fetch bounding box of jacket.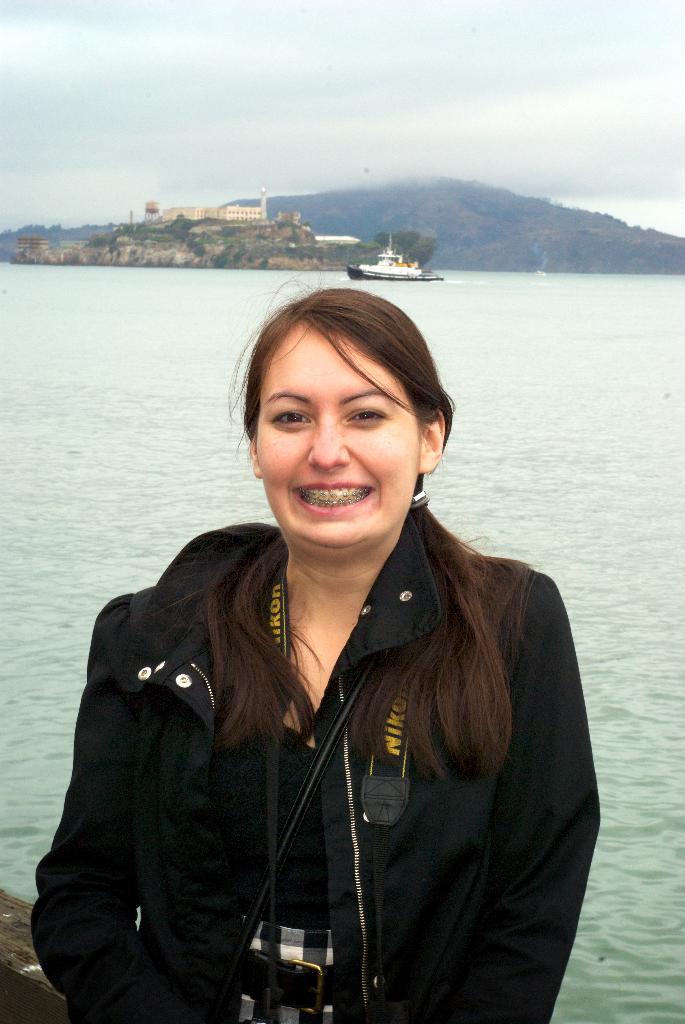
Bbox: <box>26,414,602,1014</box>.
